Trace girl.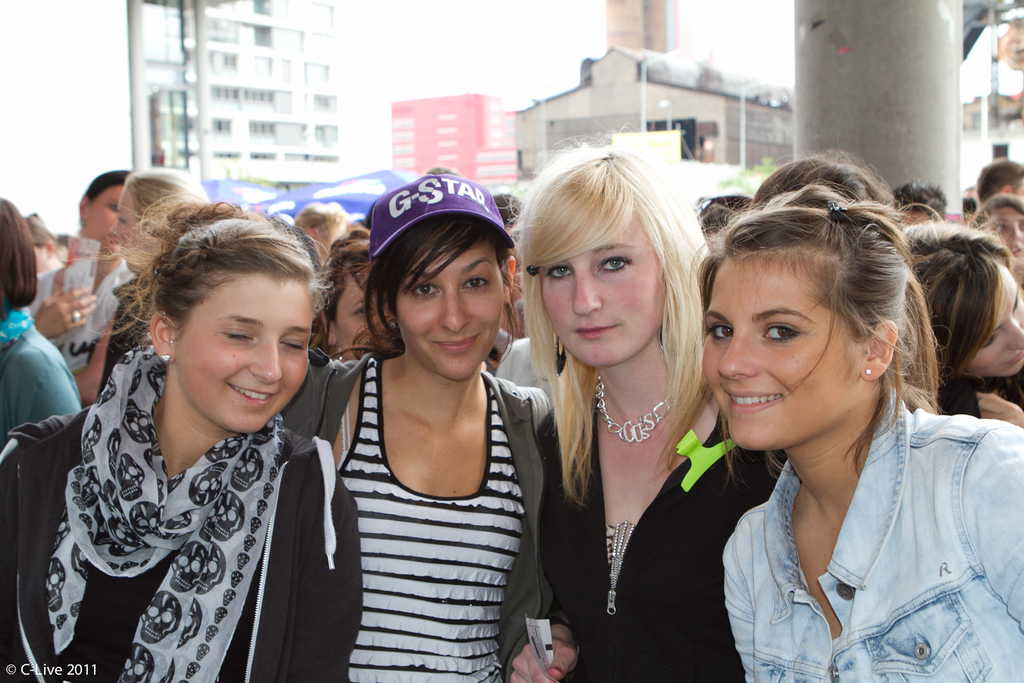
Traced to BBox(307, 173, 547, 682).
